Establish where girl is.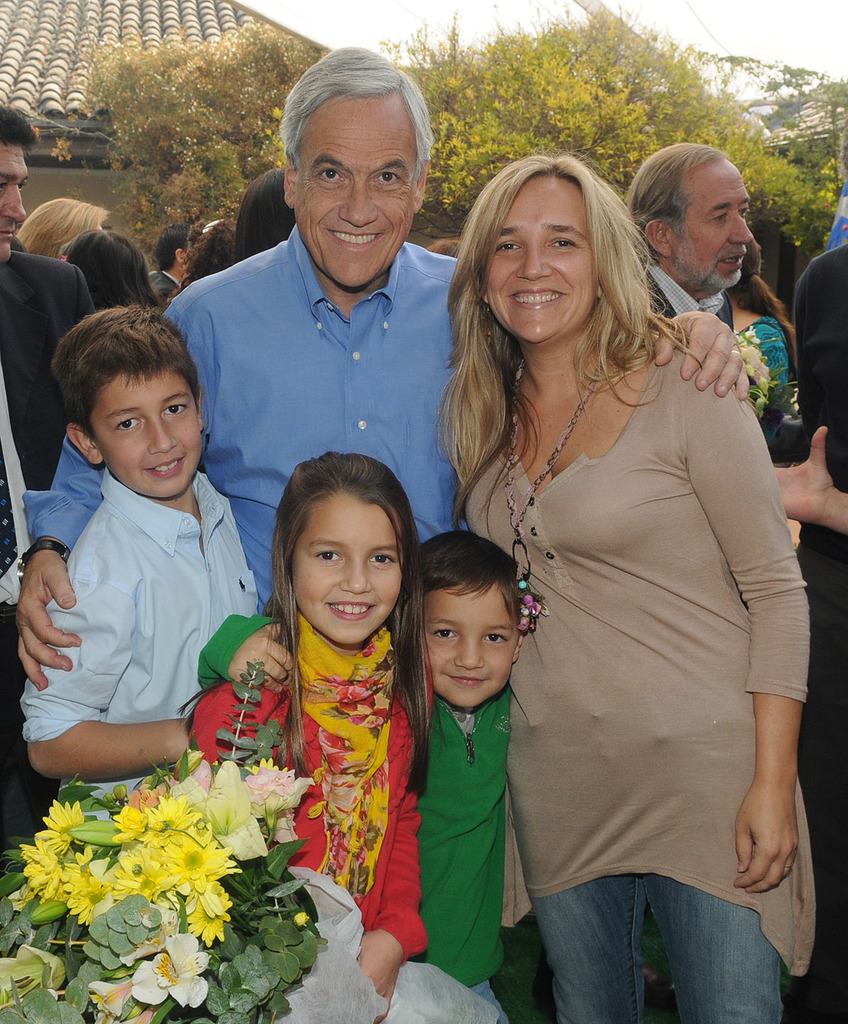
Established at {"left": 178, "top": 450, "right": 426, "bottom": 1023}.
